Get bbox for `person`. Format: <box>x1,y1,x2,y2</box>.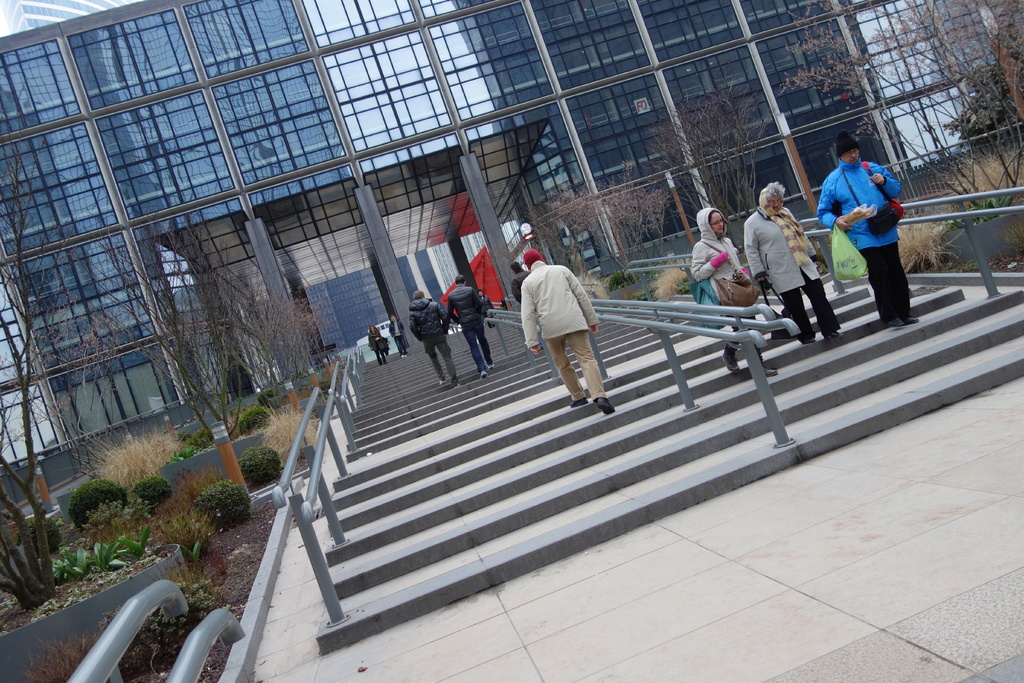
<box>509,259,532,305</box>.
